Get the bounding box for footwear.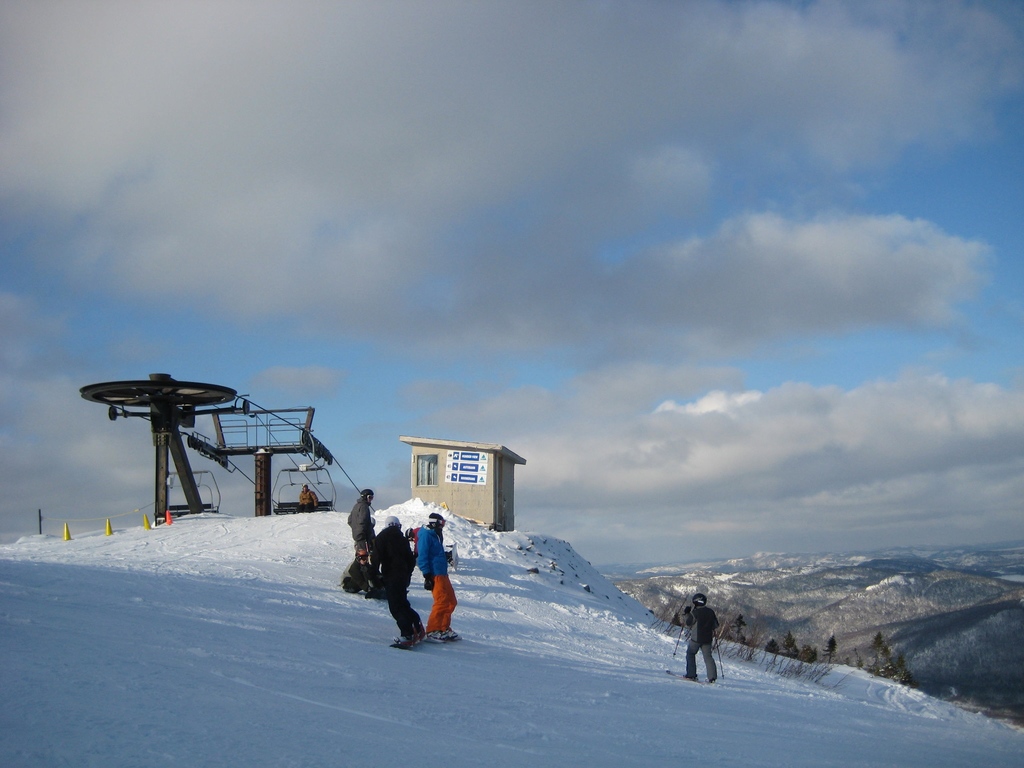
Rect(442, 626, 461, 642).
